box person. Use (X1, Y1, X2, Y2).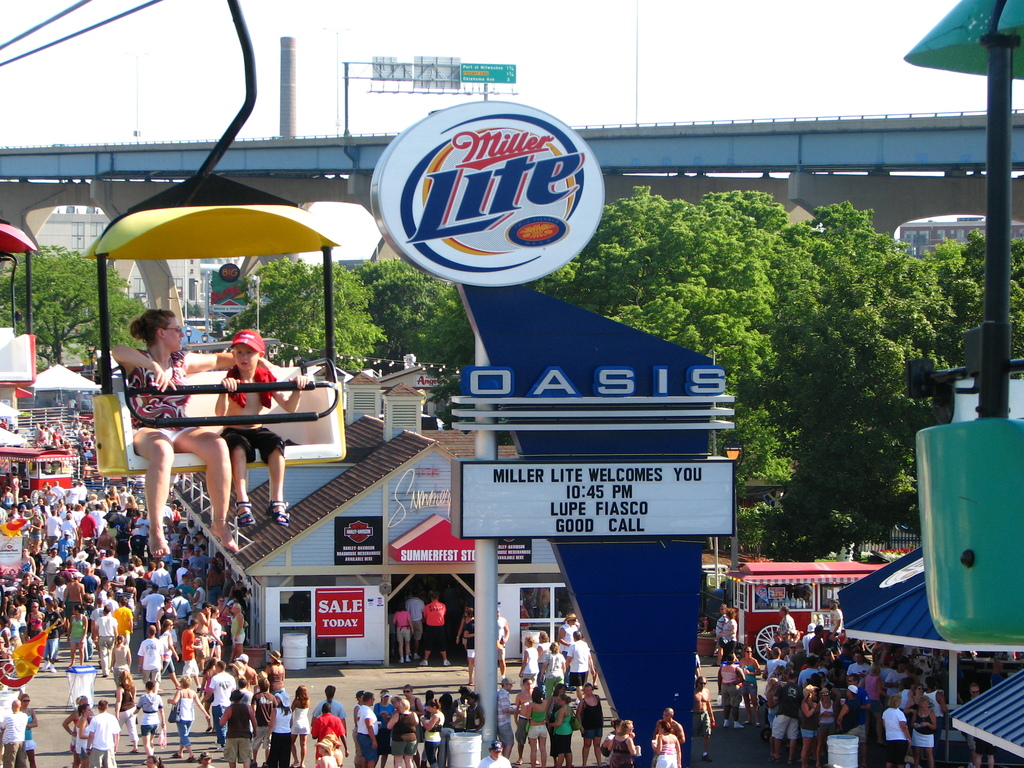
(493, 673, 518, 739).
